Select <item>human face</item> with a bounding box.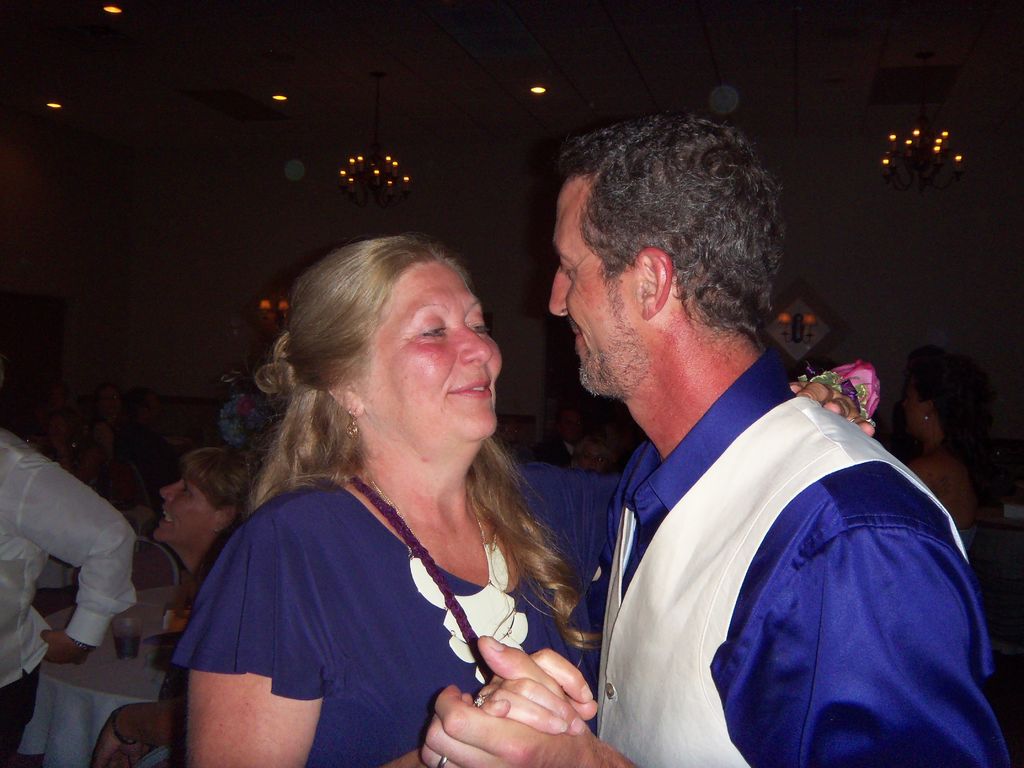
[x1=548, y1=182, x2=639, y2=401].
